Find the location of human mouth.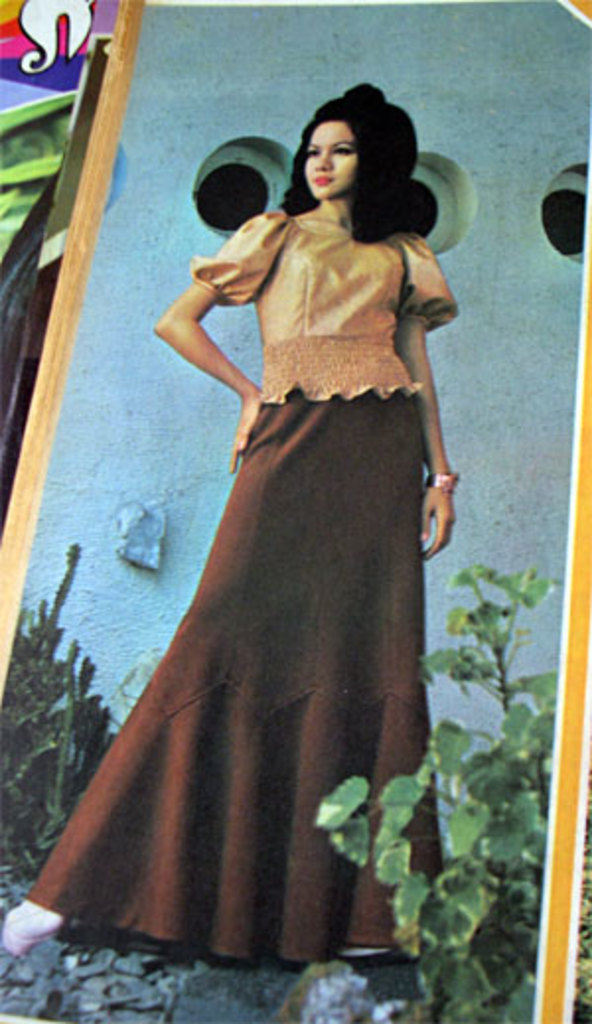
Location: x1=310 y1=176 x2=333 y2=187.
